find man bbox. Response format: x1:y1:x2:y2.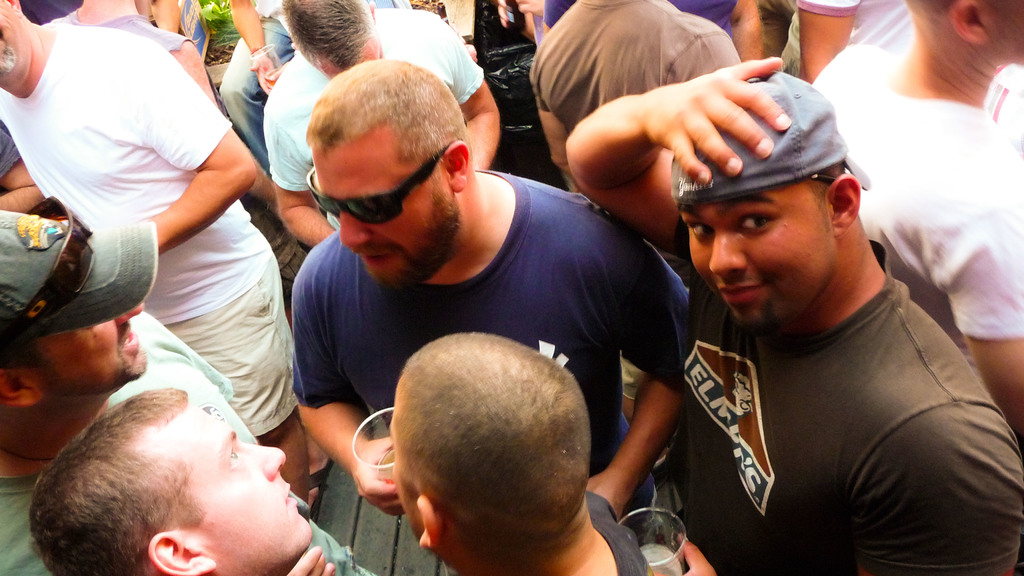
41:0:317:514.
